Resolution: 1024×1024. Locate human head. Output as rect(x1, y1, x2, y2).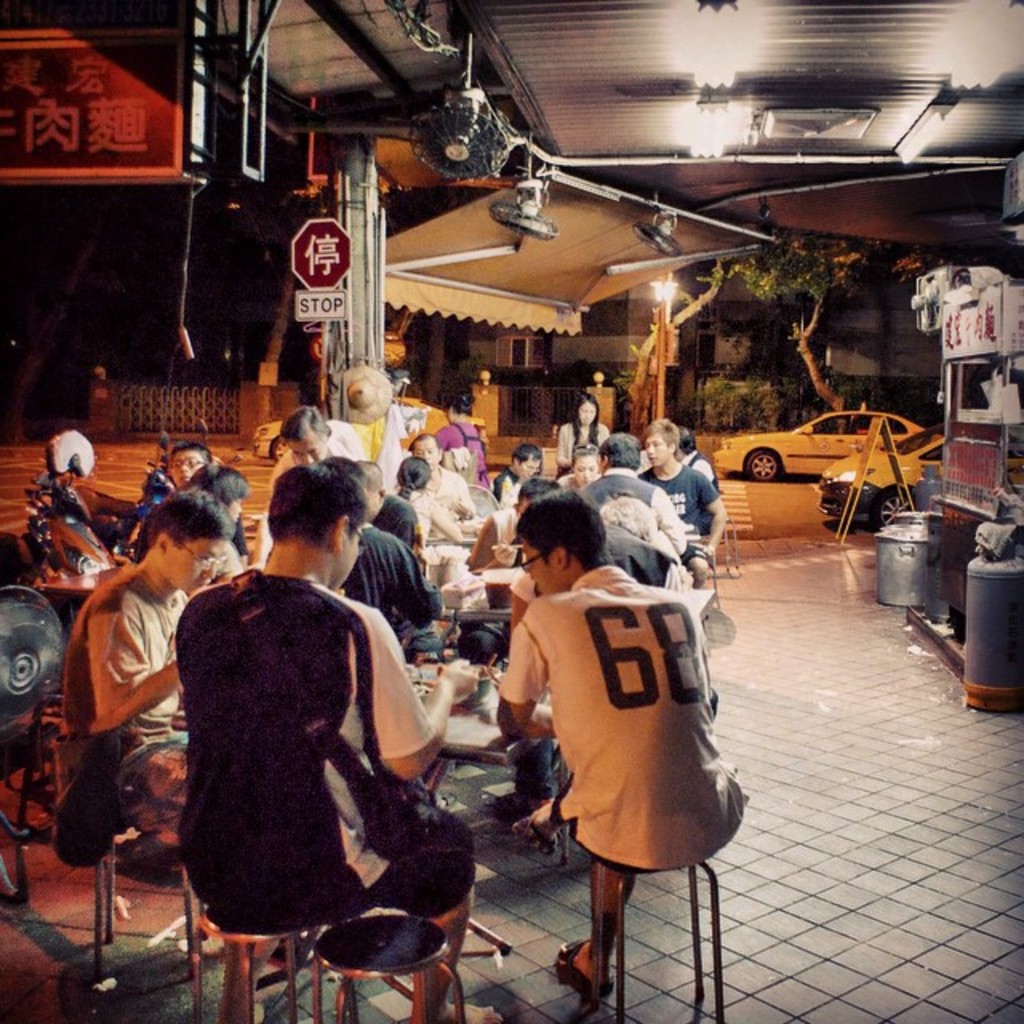
rect(678, 430, 696, 456).
